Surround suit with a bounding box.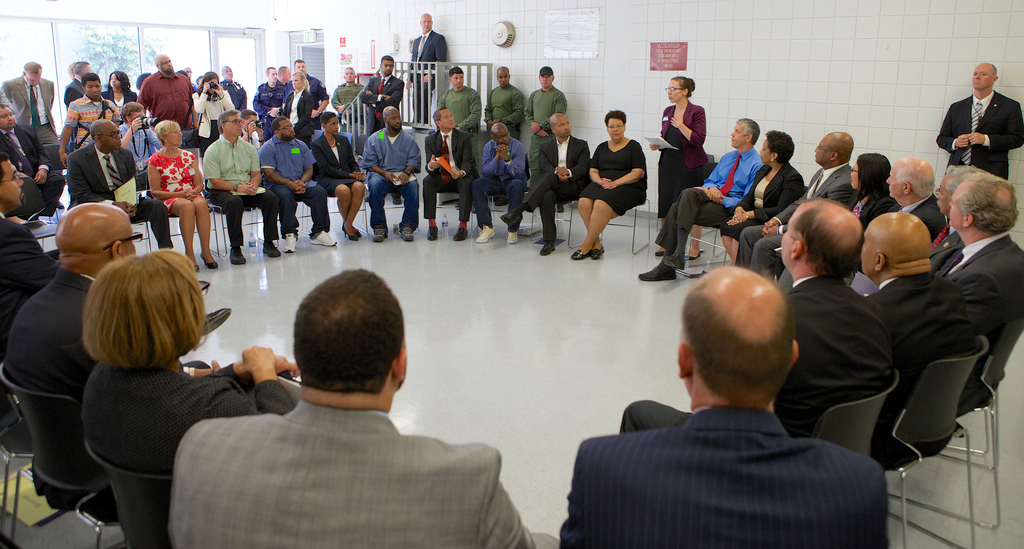
[left=170, top=400, right=563, bottom=548].
